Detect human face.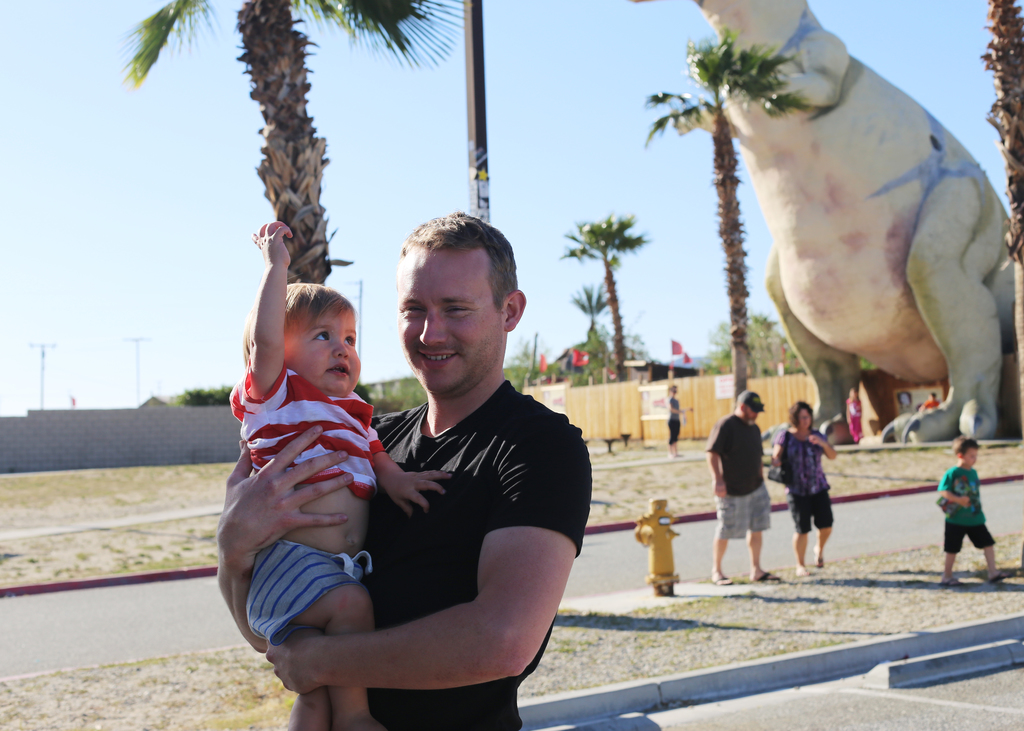
Detected at <bbox>396, 250, 501, 399</bbox>.
